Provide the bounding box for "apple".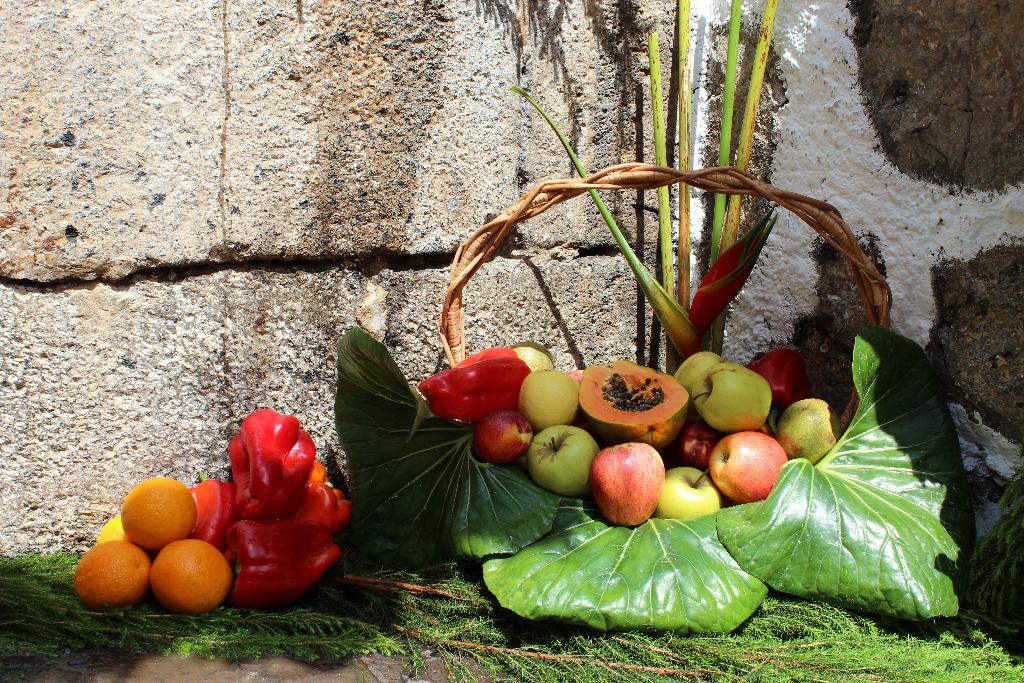
locate(598, 445, 673, 523).
